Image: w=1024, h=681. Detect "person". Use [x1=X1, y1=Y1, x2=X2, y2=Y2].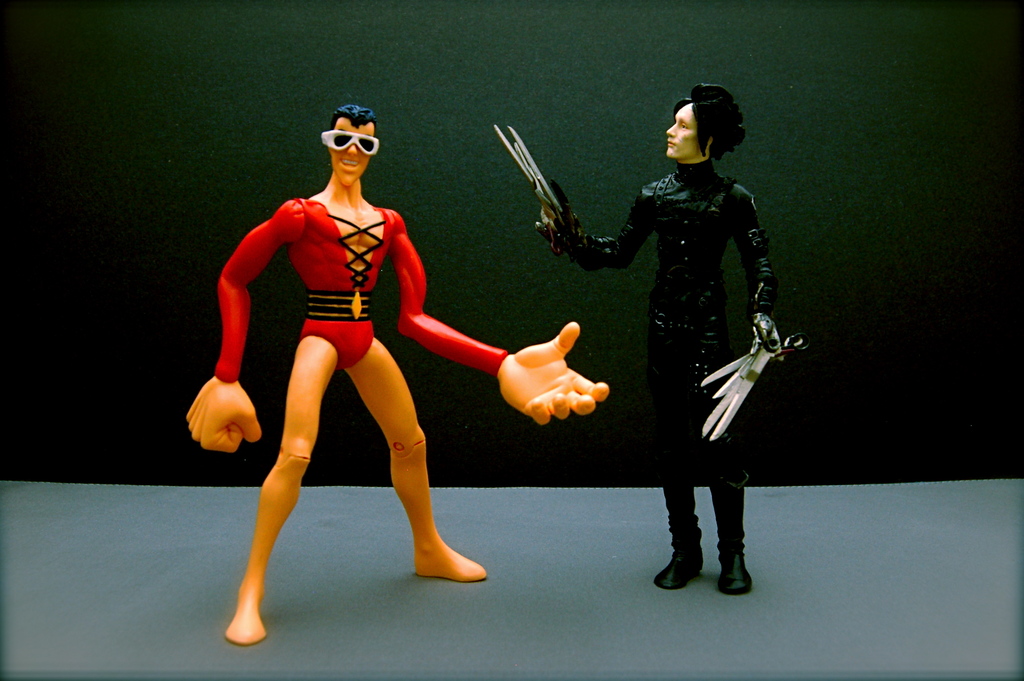
[x1=534, y1=79, x2=774, y2=592].
